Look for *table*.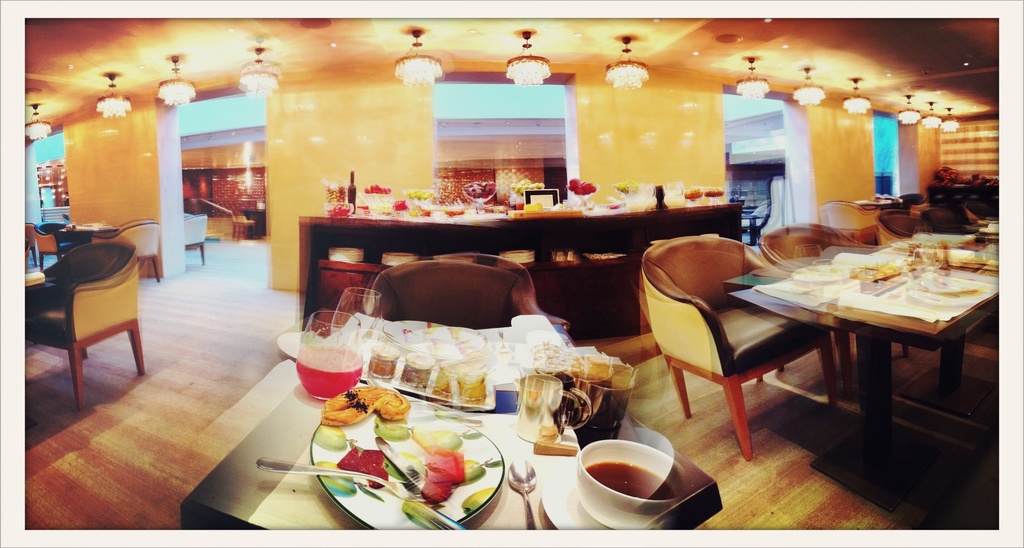
Found: bbox(244, 203, 266, 234).
